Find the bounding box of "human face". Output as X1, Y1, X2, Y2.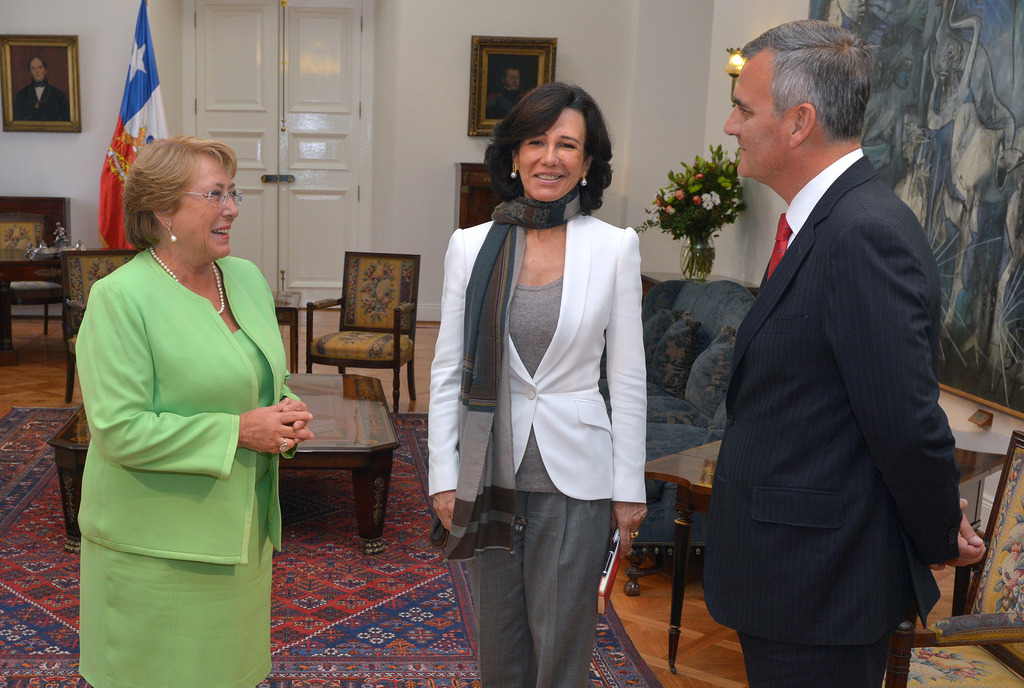
169, 151, 239, 263.
